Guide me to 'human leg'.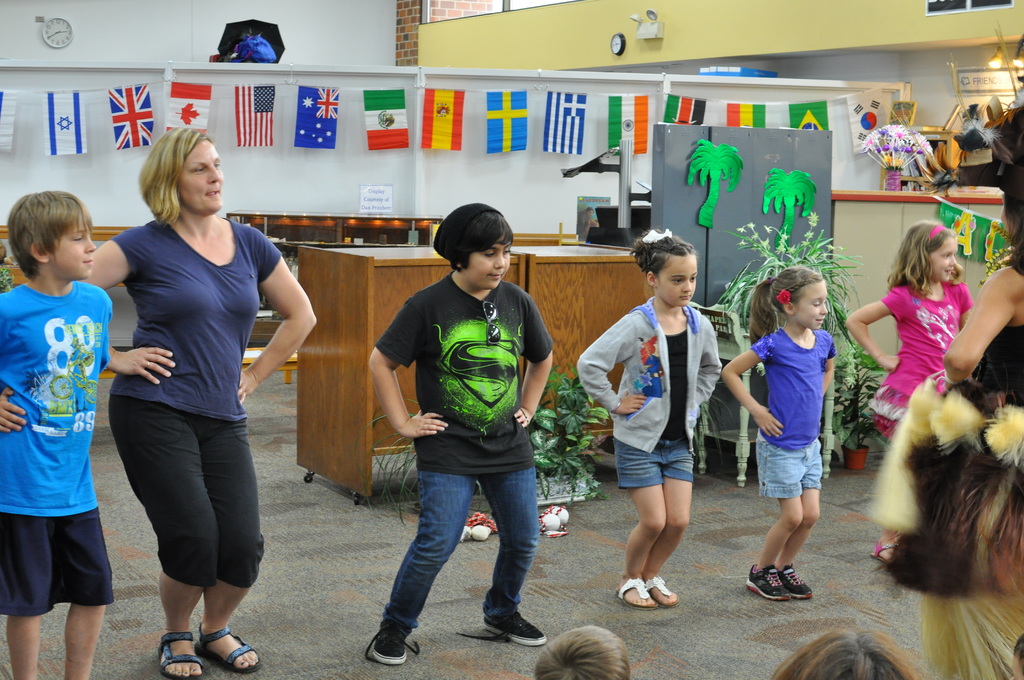
Guidance: {"x1": 67, "y1": 603, "x2": 102, "y2": 679}.
